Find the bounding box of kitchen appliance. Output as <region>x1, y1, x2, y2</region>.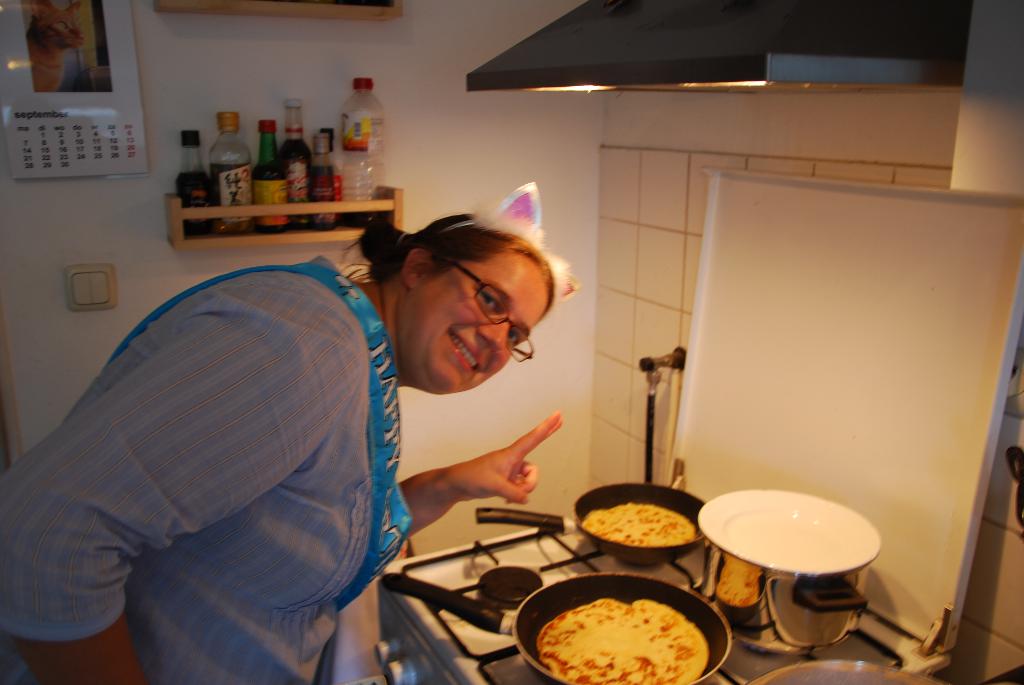
<region>694, 491, 877, 576</region>.
